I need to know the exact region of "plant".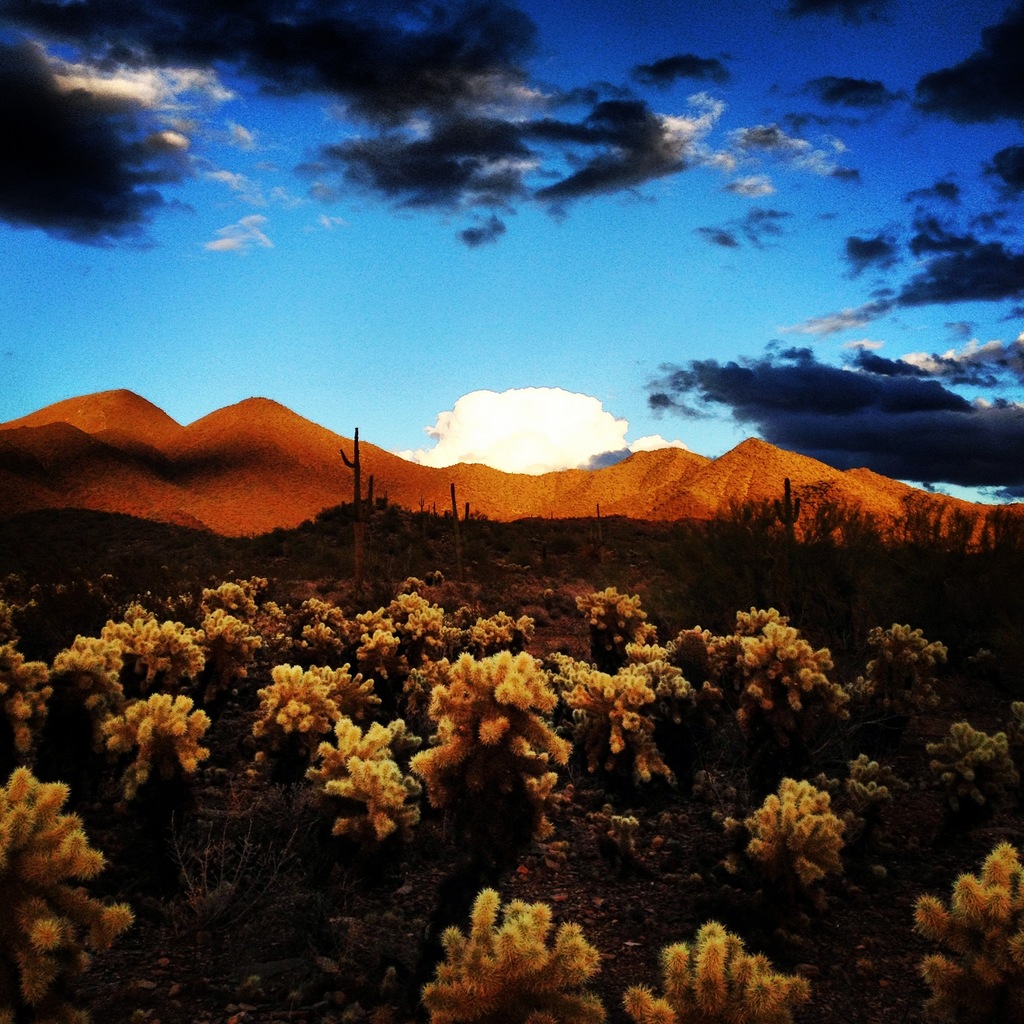
Region: left=130, top=614, right=207, bottom=686.
